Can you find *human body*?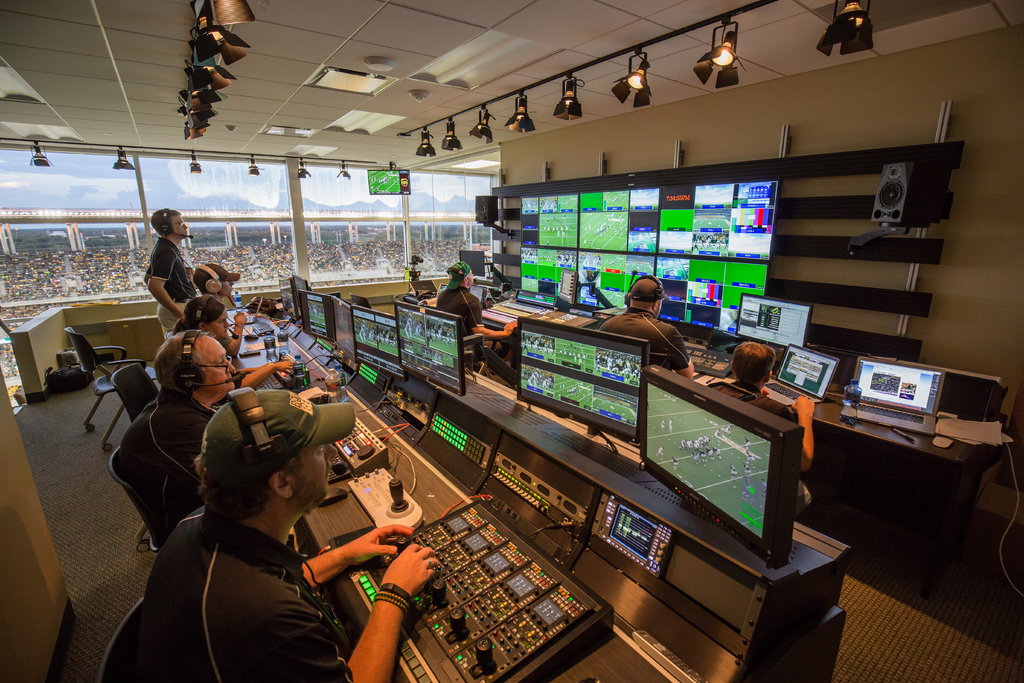
Yes, bounding box: locate(118, 388, 219, 542).
